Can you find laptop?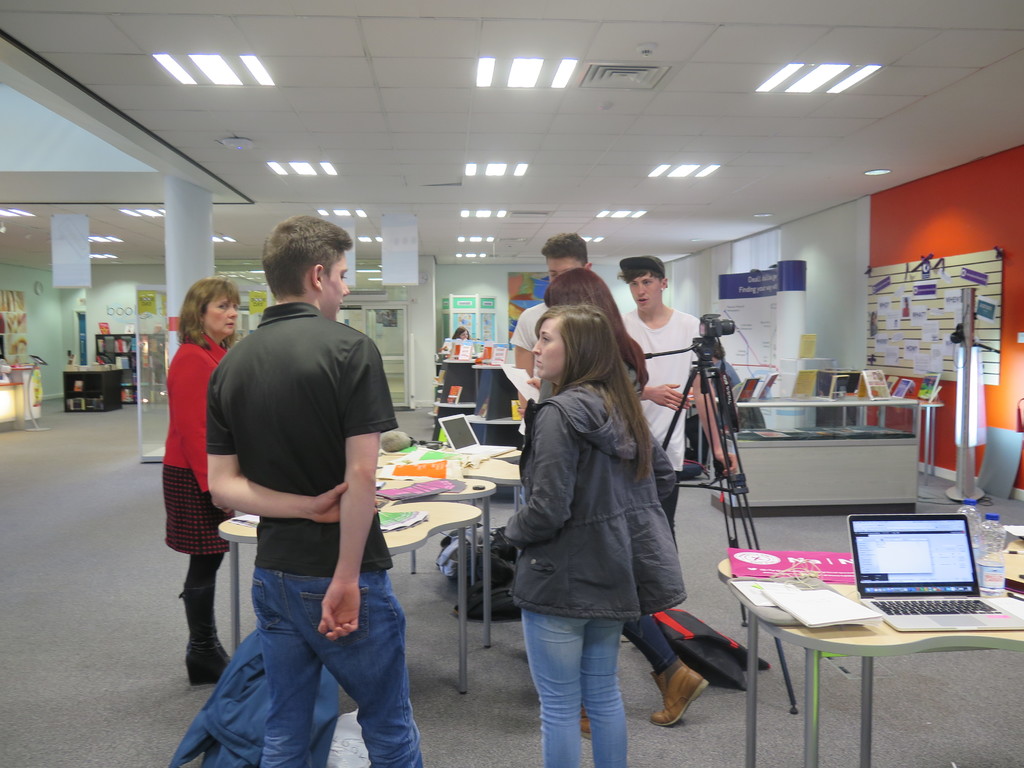
Yes, bounding box: {"left": 841, "top": 509, "right": 1002, "bottom": 636}.
